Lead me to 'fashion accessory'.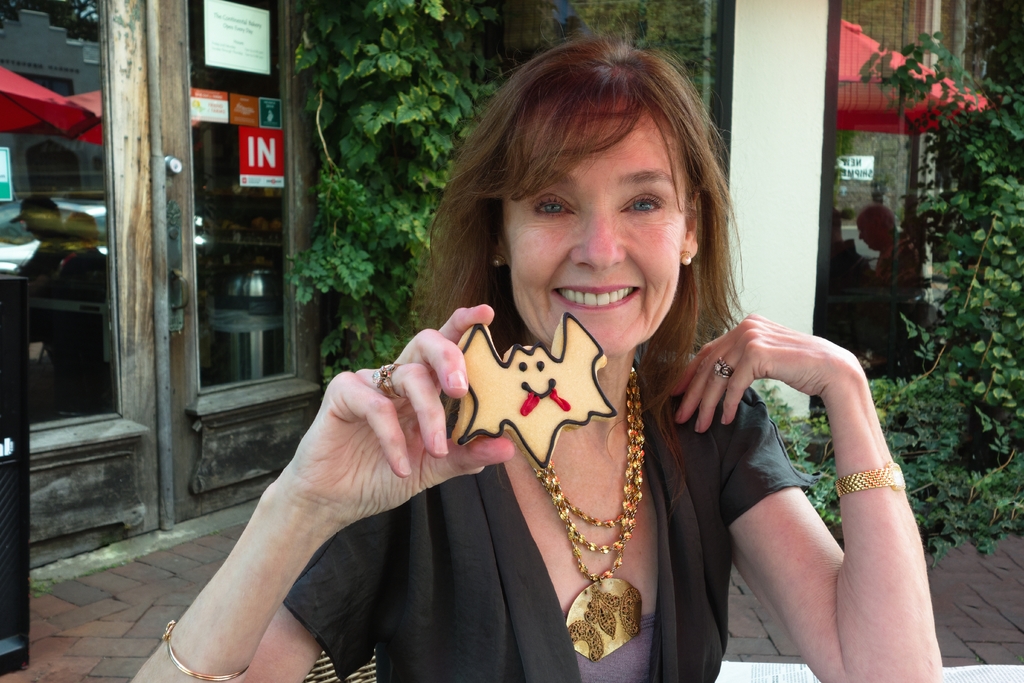
Lead to box=[533, 368, 646, 663].
